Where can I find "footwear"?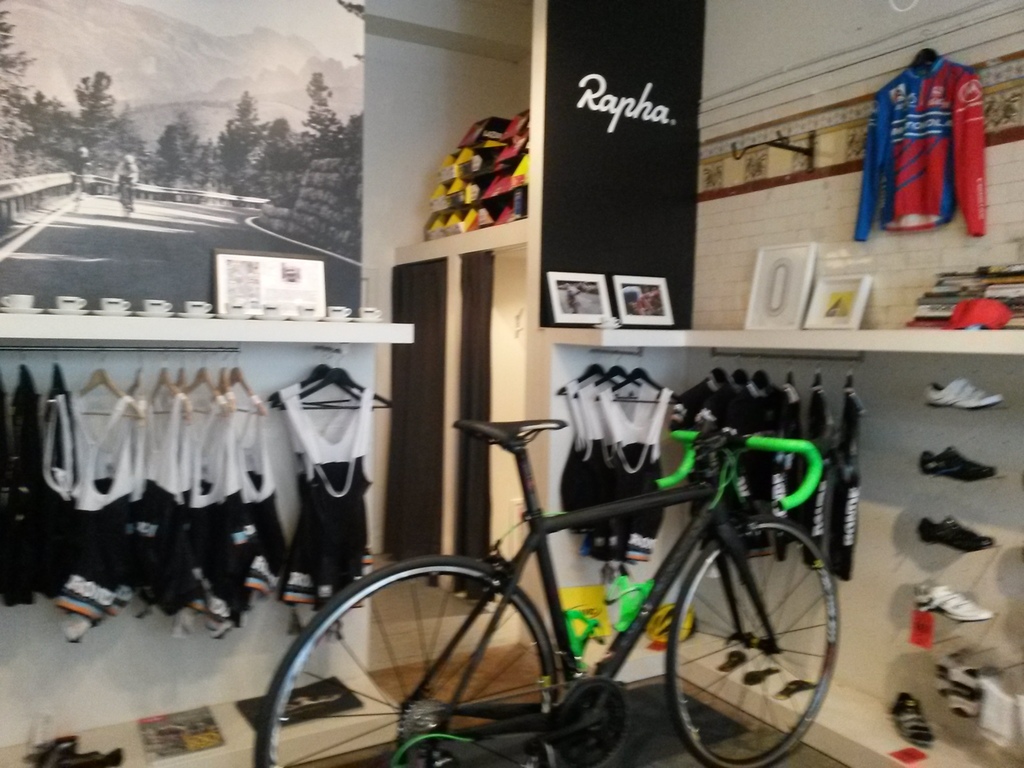
You can find it at (929, 652, 985, 723).
